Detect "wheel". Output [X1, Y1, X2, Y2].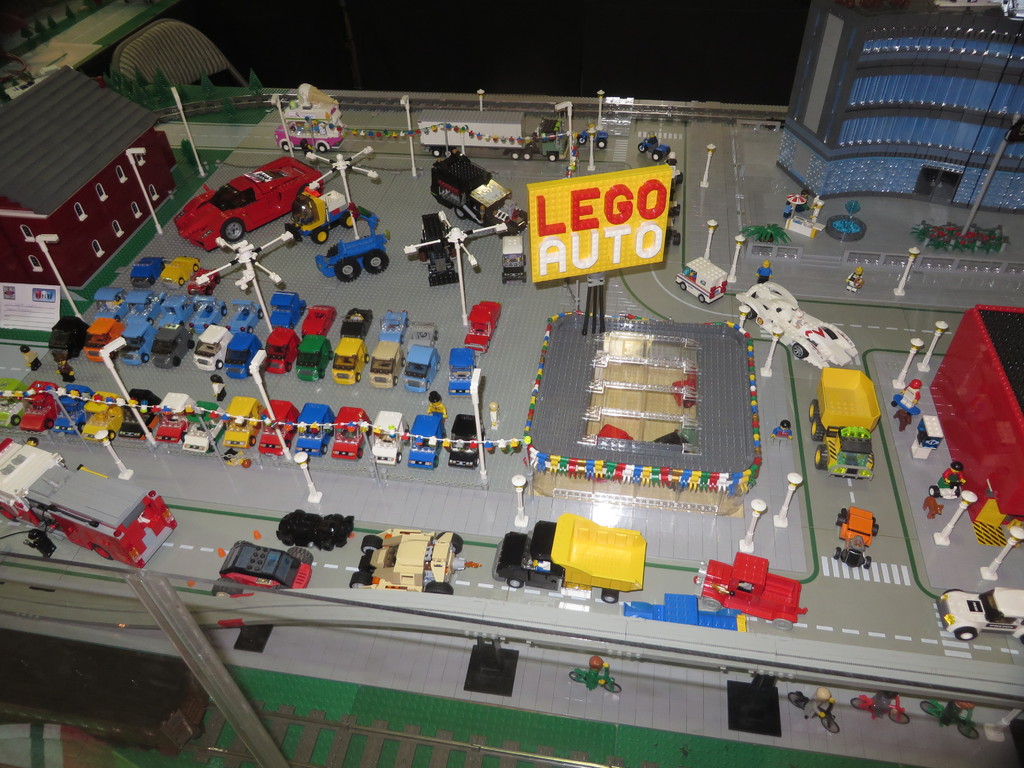
[835, 548, 838, 561].
